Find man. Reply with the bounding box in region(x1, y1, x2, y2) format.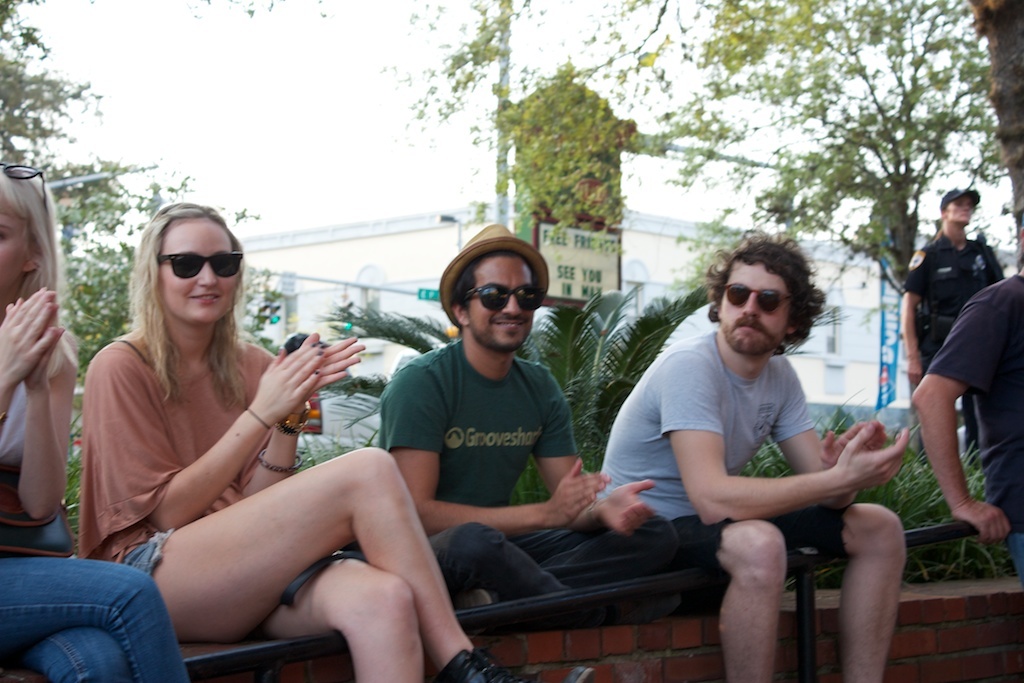
region(897, 209, 1023, 584).
